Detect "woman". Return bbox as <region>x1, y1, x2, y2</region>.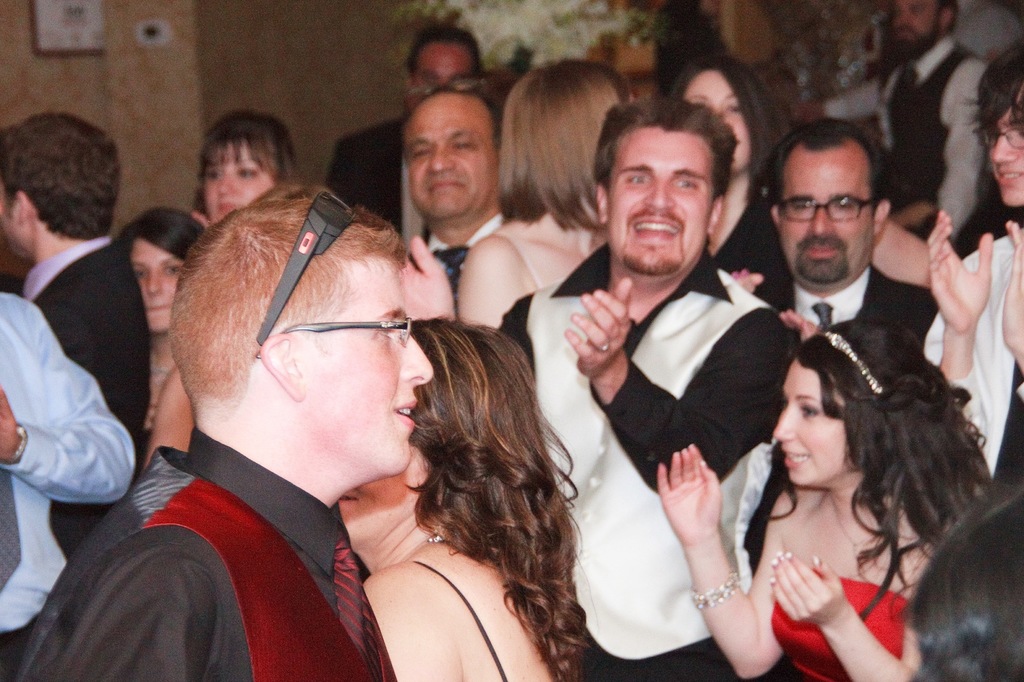
<region>199, 107, 301, 228</region>.
